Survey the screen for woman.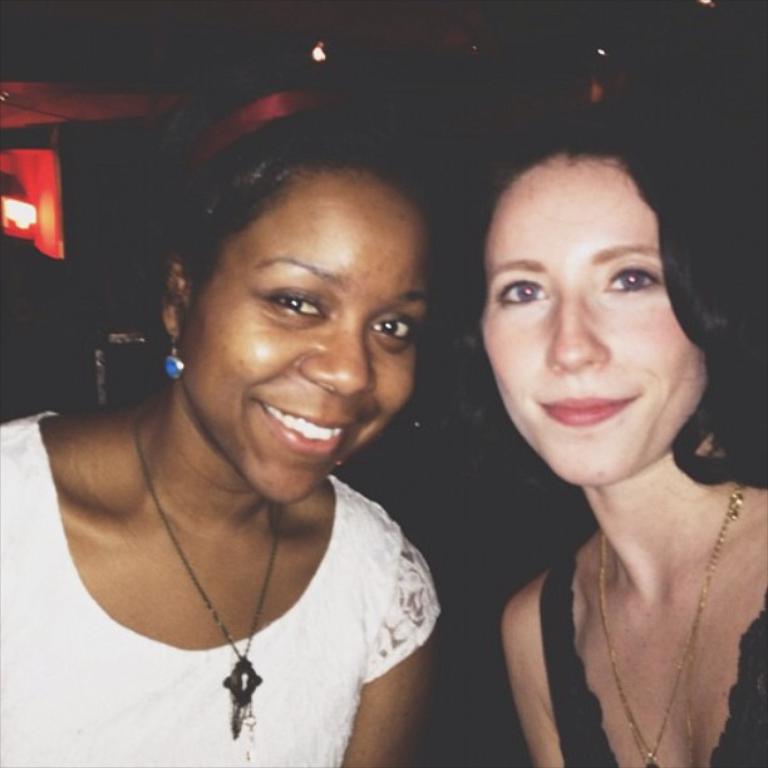
Survey found: 439, 108, 767, 767.
